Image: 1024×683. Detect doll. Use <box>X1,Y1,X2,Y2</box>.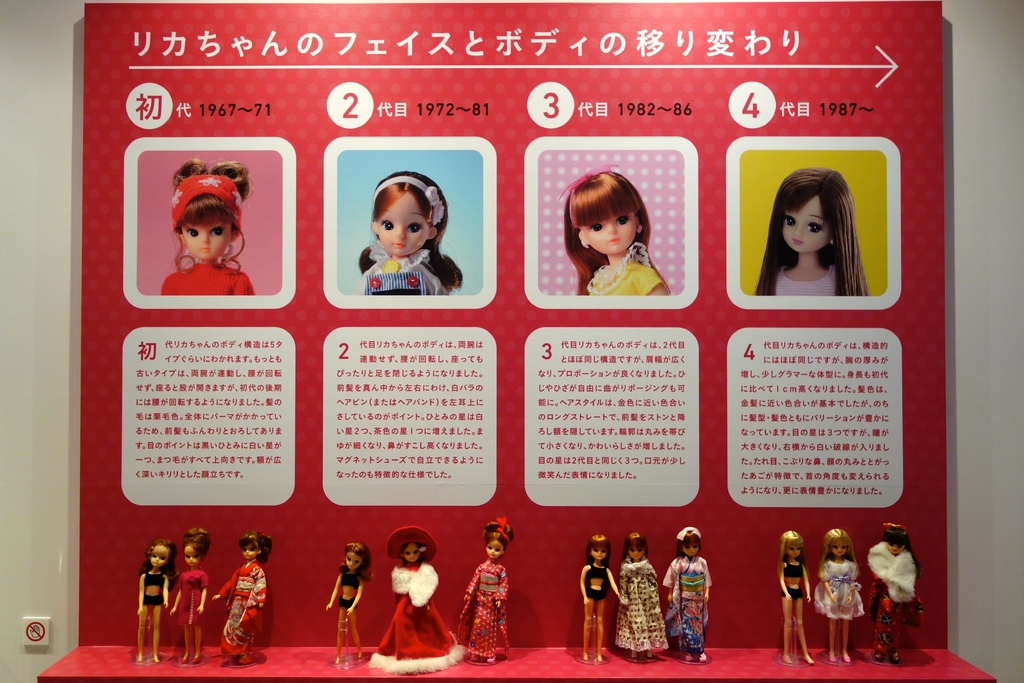
<box>329,540,375,663</box>.
